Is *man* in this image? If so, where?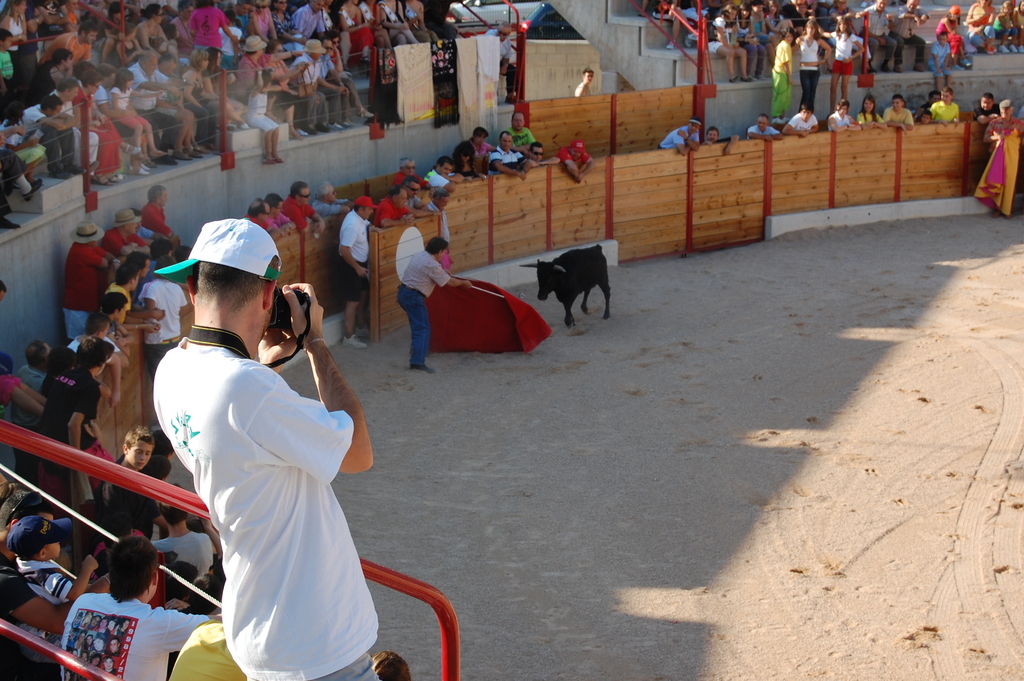
Yes, at select_region(390, 157, 433, 192).
